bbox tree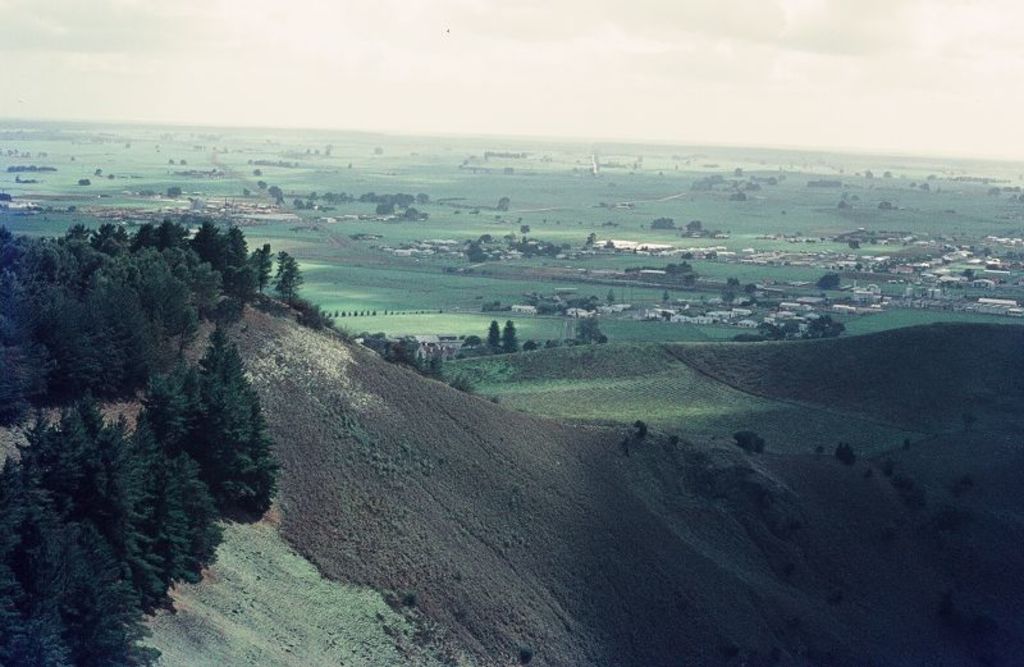
(943,583,968,631)
